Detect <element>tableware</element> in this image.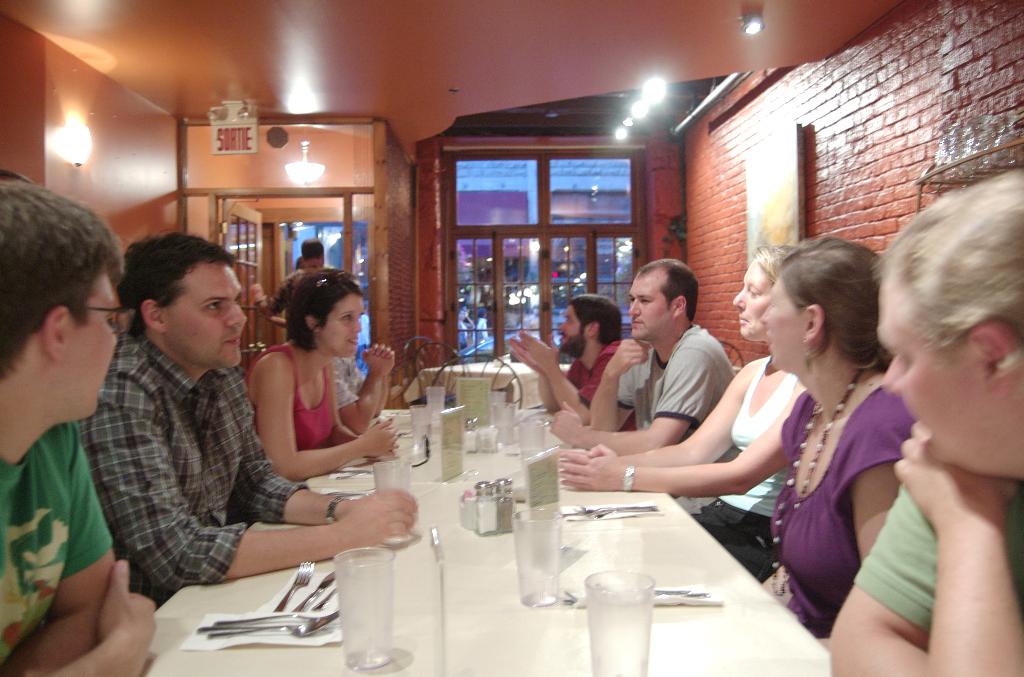
Detection: {"left": 371, "top": 458, "right": 412, "bottom": 498}.
